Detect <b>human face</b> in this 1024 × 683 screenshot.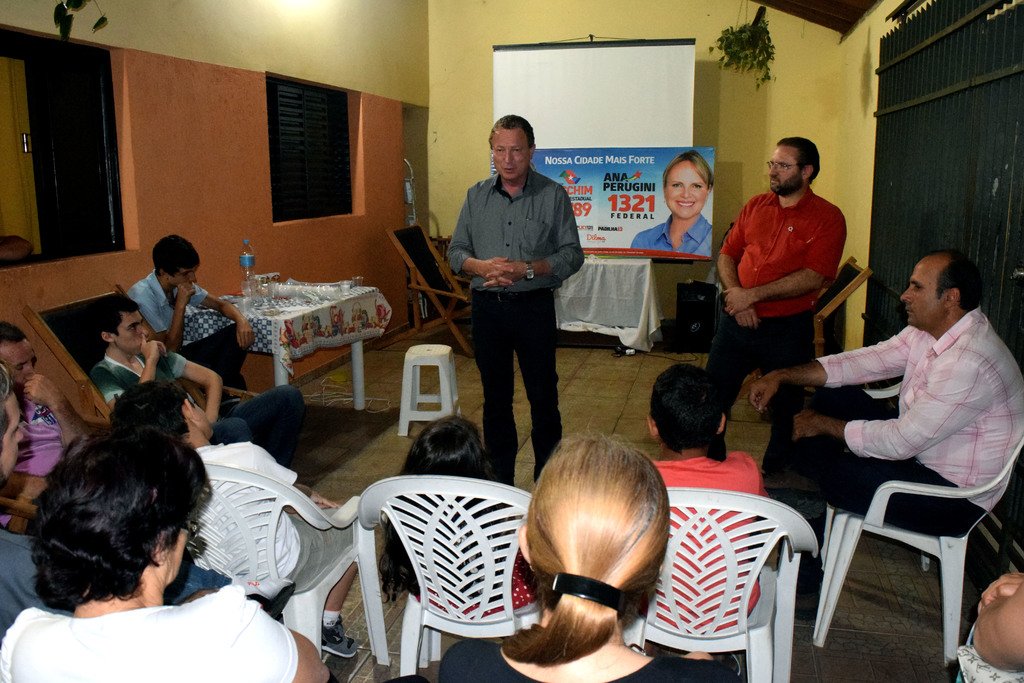
Detection: left=5, top=399, right=22, bottom=471.
